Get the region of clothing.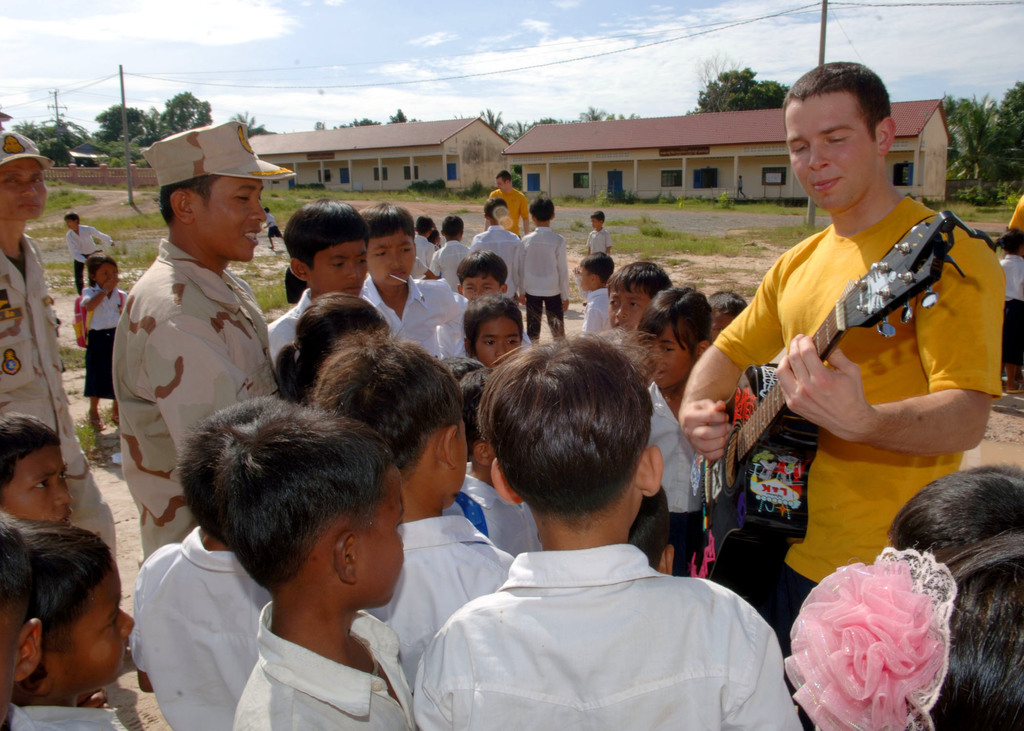
<region>428, 241, 451, 251</region>.
